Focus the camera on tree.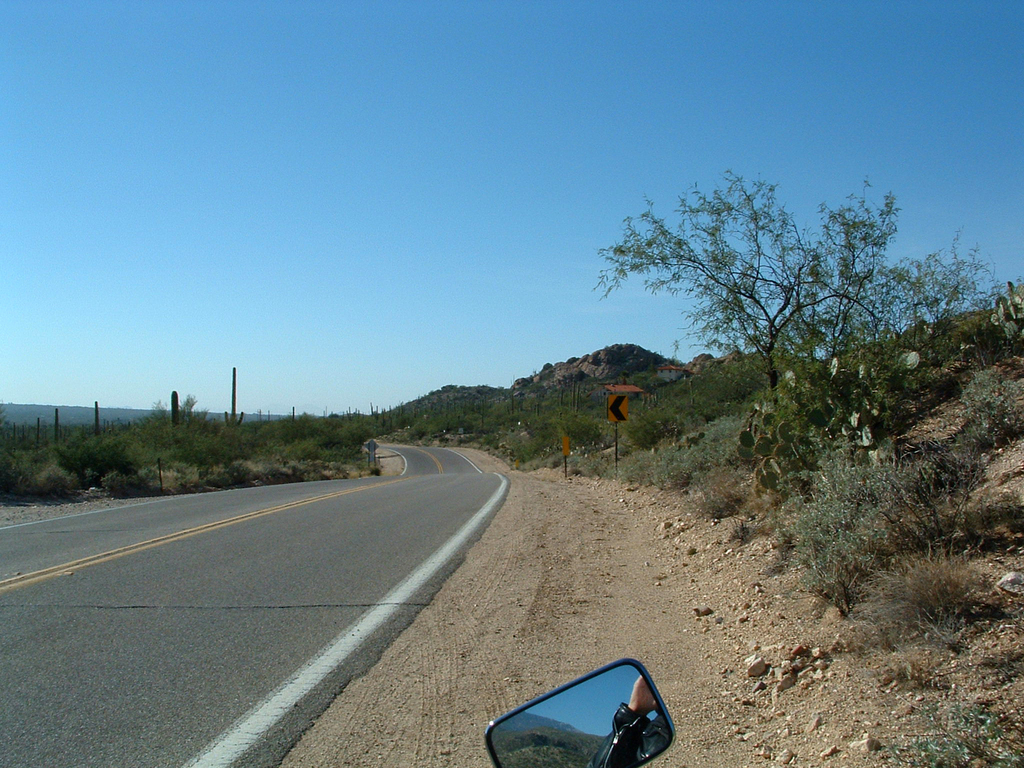
Focus region: region(128, 392, 206, 451).
